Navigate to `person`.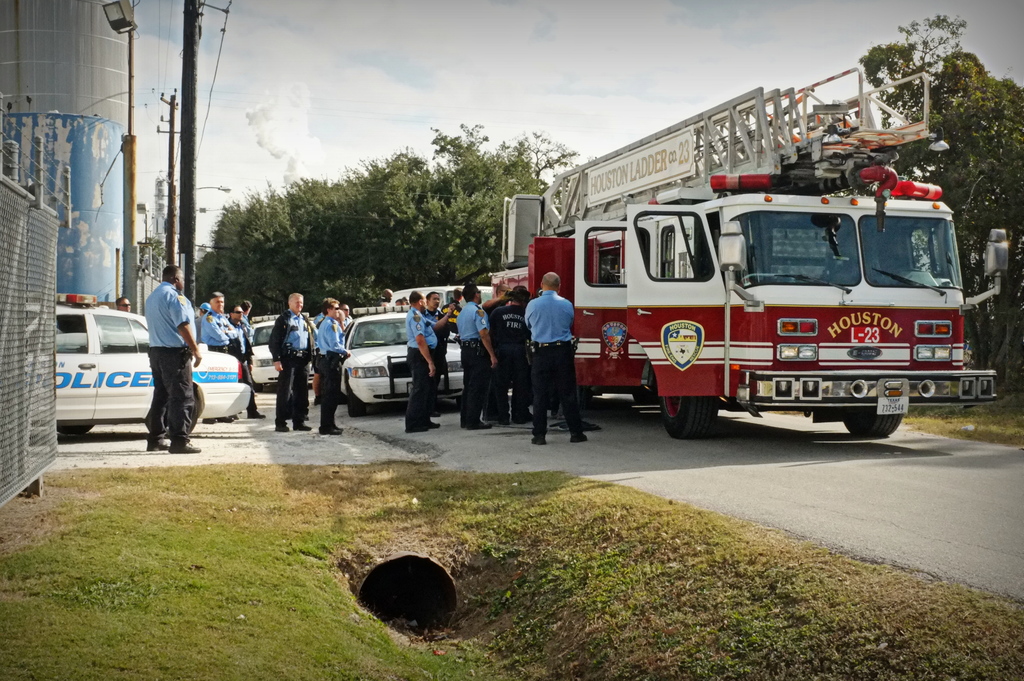
Navigation target: 407/288/444/433.
